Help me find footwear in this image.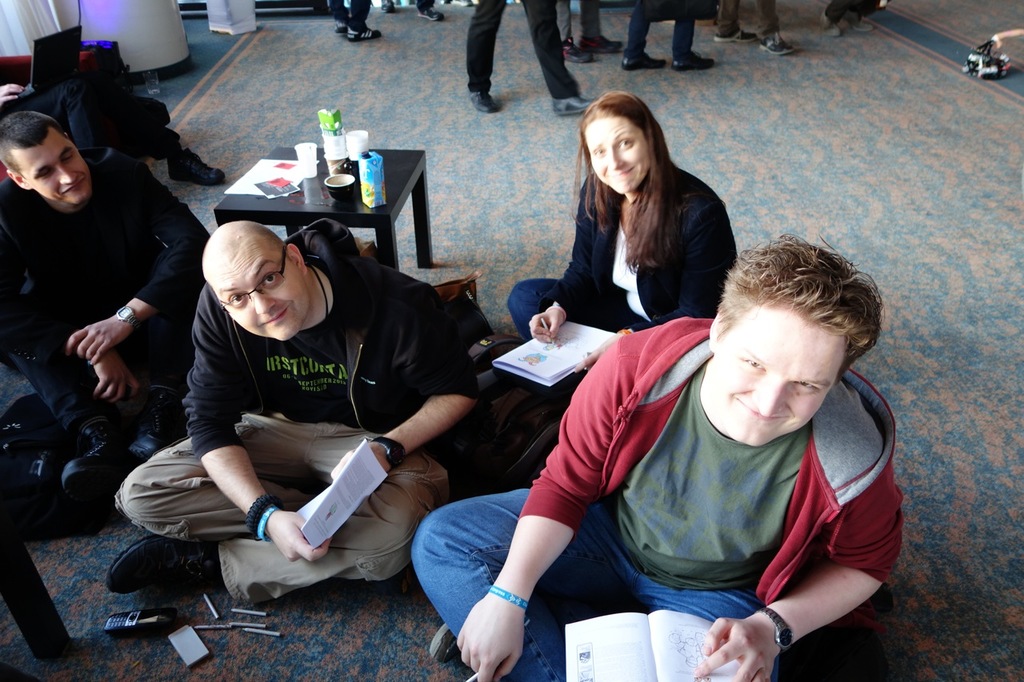
Found it: BBox(623, 50, 666, 70).
